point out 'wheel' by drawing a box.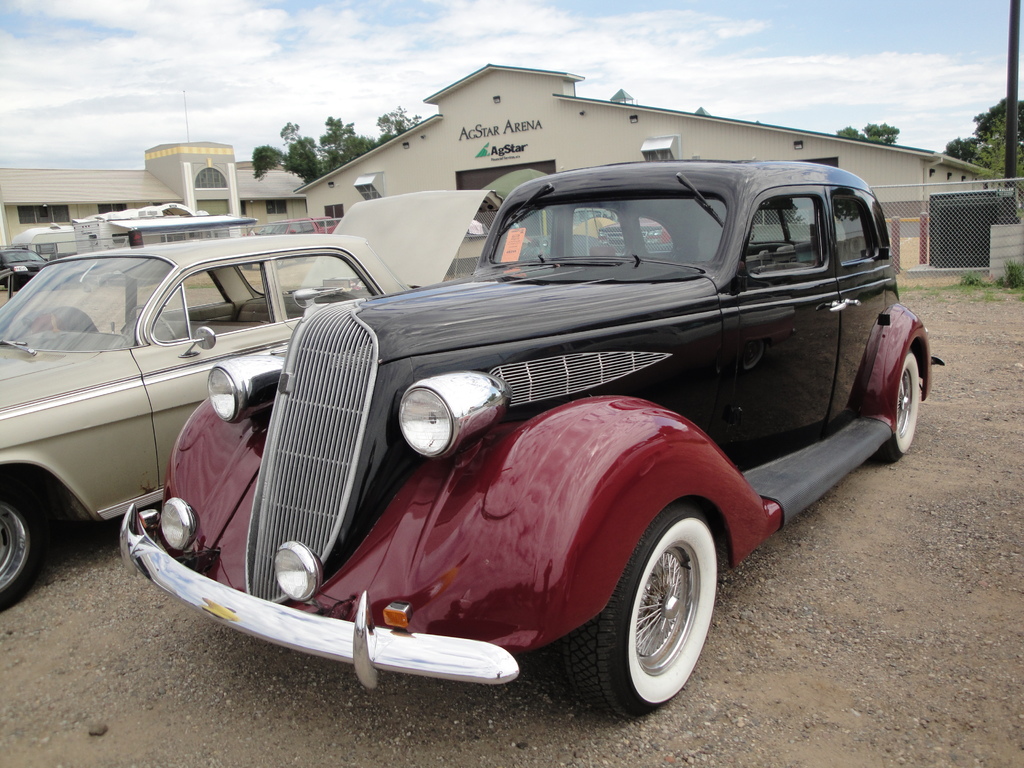
locate(867, 351, 920, 463).
